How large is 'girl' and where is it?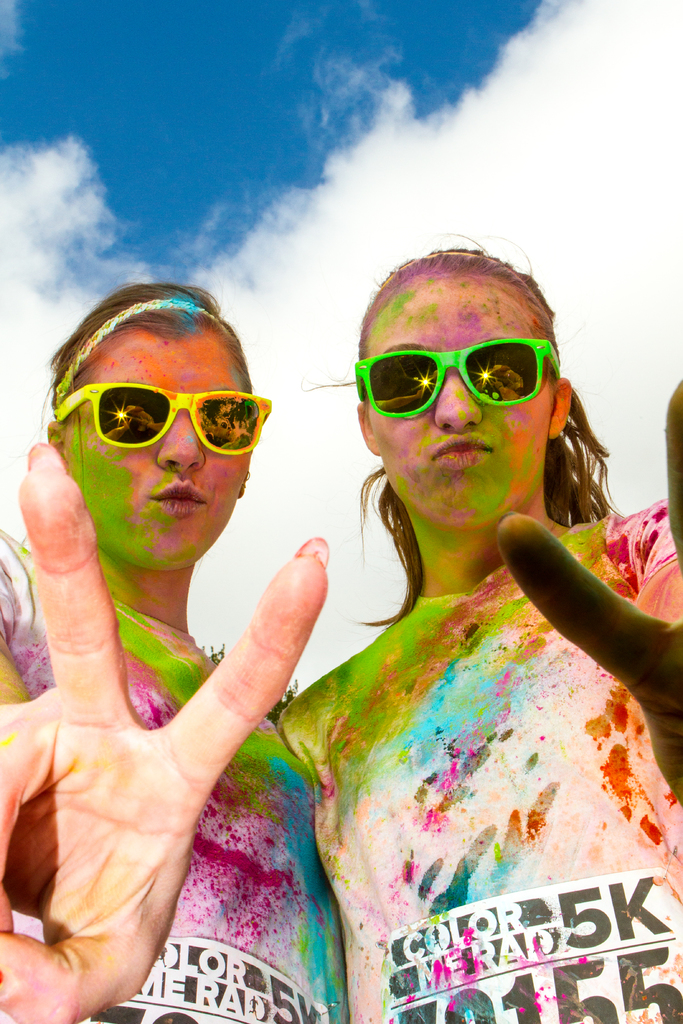
Bounding box: [0,278,349,1023].
